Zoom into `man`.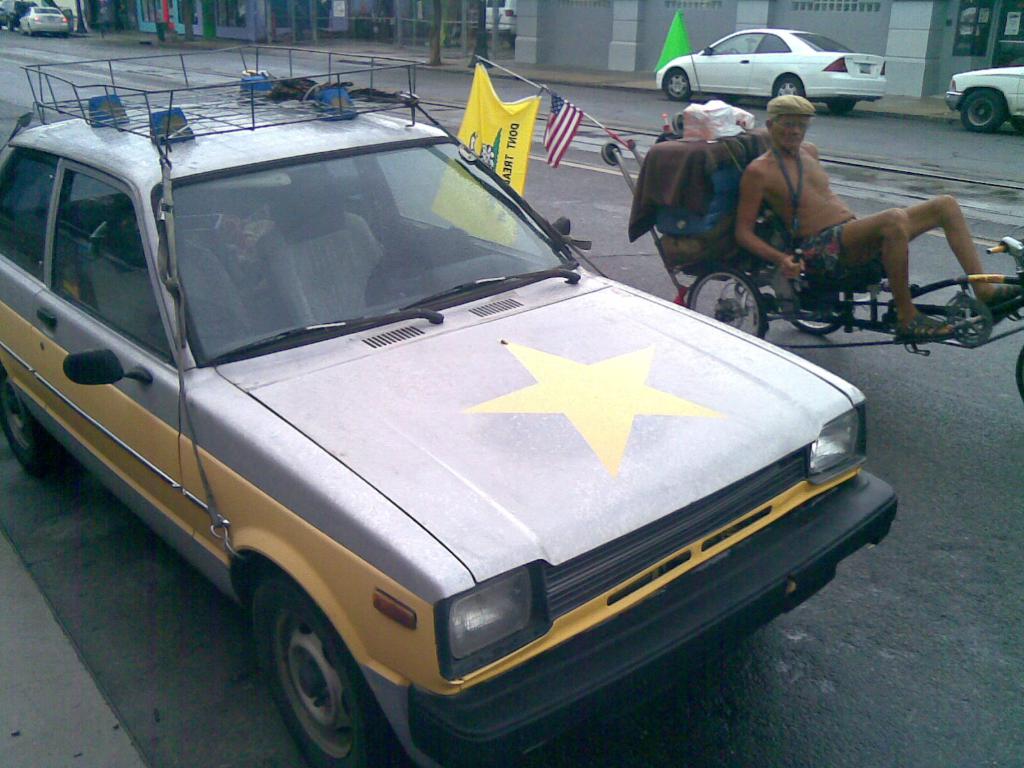
Zoom target: 745:98:1019:338.
